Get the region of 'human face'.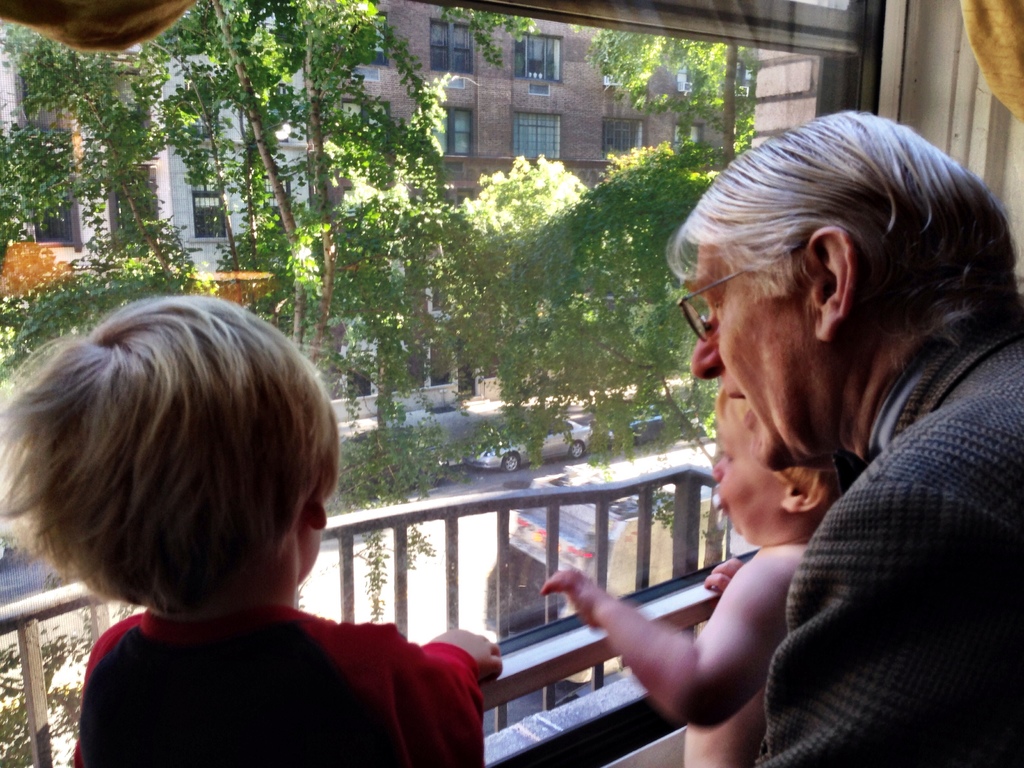
(689,246,800,463).
